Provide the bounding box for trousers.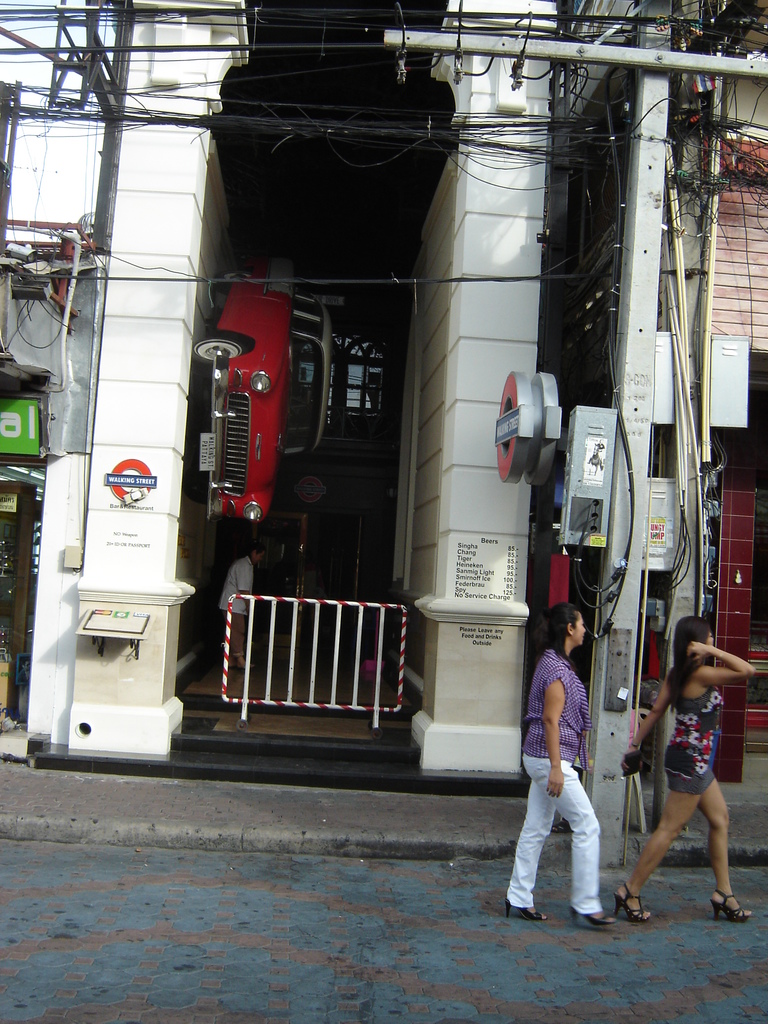
[522,756,612,905].
